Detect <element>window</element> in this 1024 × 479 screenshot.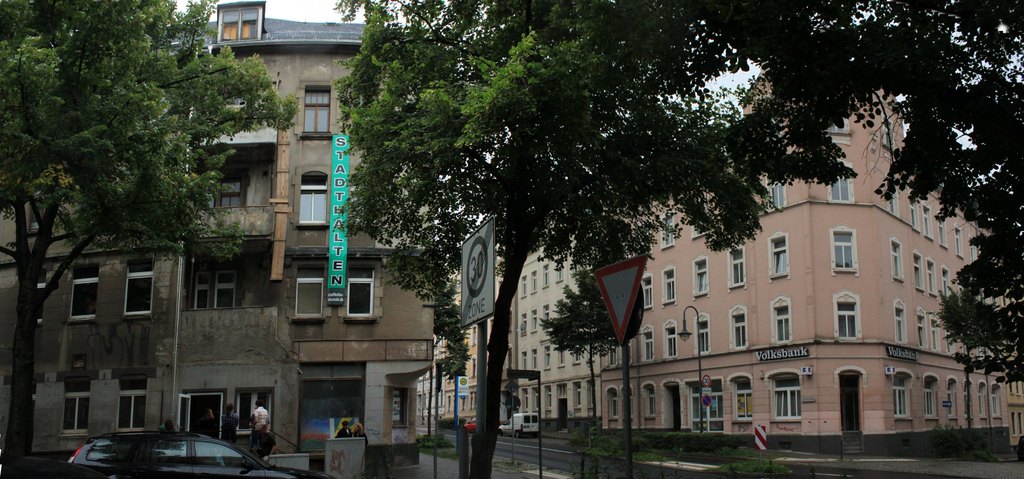
Detection: 520 272 528 300.
